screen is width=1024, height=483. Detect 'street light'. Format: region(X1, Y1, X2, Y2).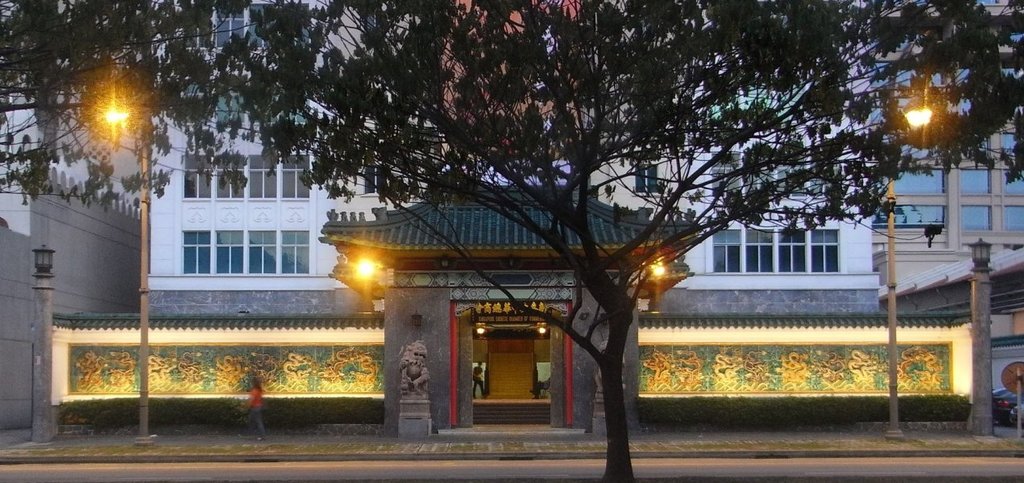
region(879, 105, 934, 441).
